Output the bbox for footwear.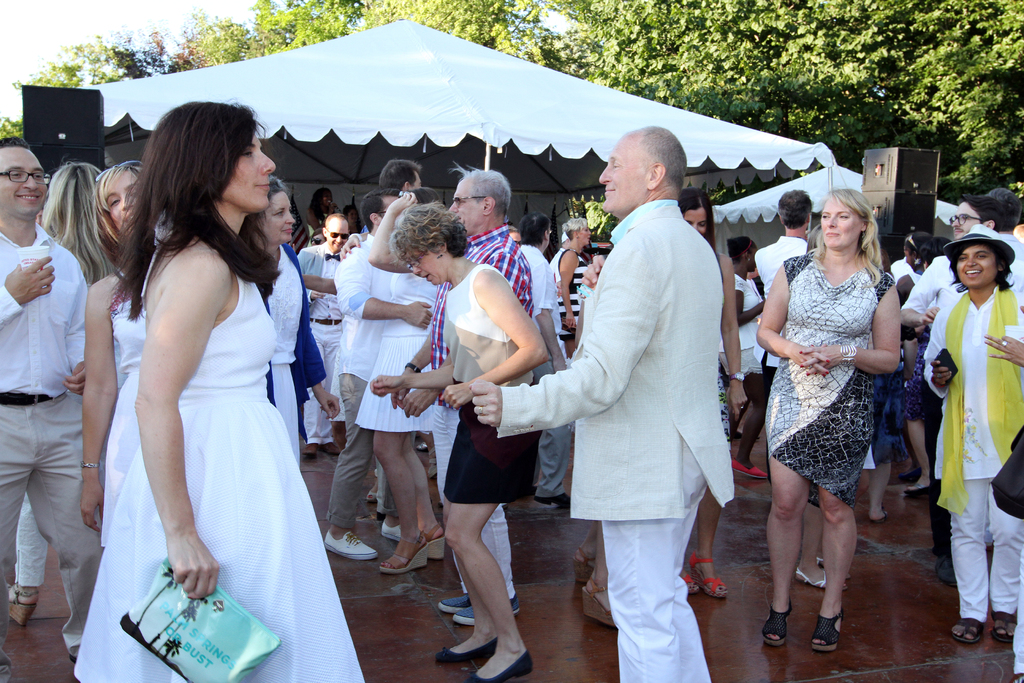
897:483:930:491.
